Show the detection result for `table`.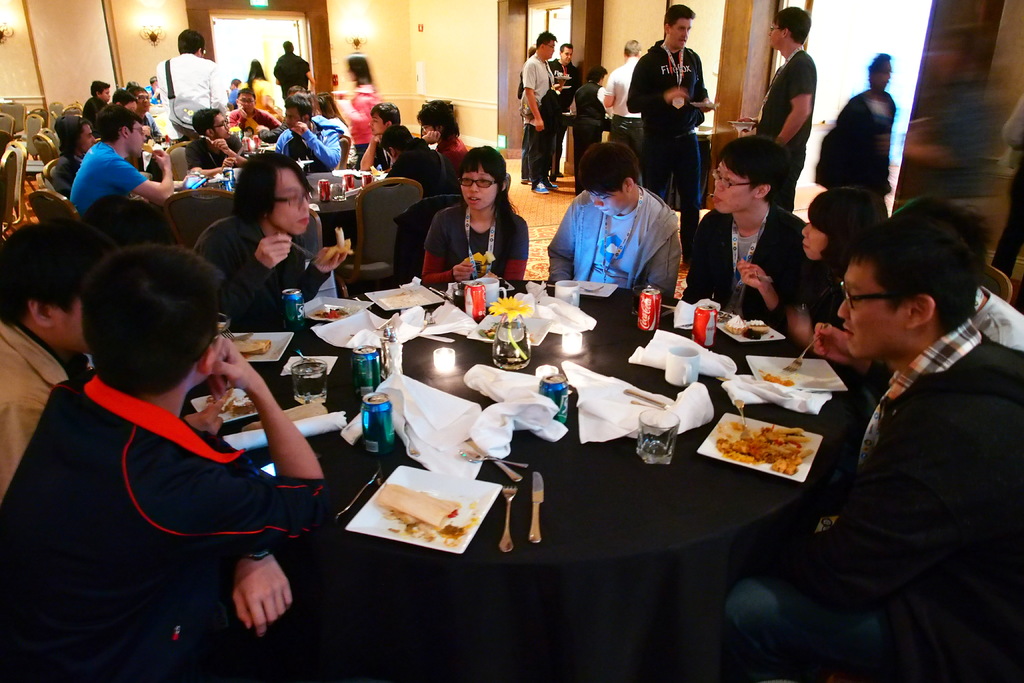
region(177, 274, 874, 605).
